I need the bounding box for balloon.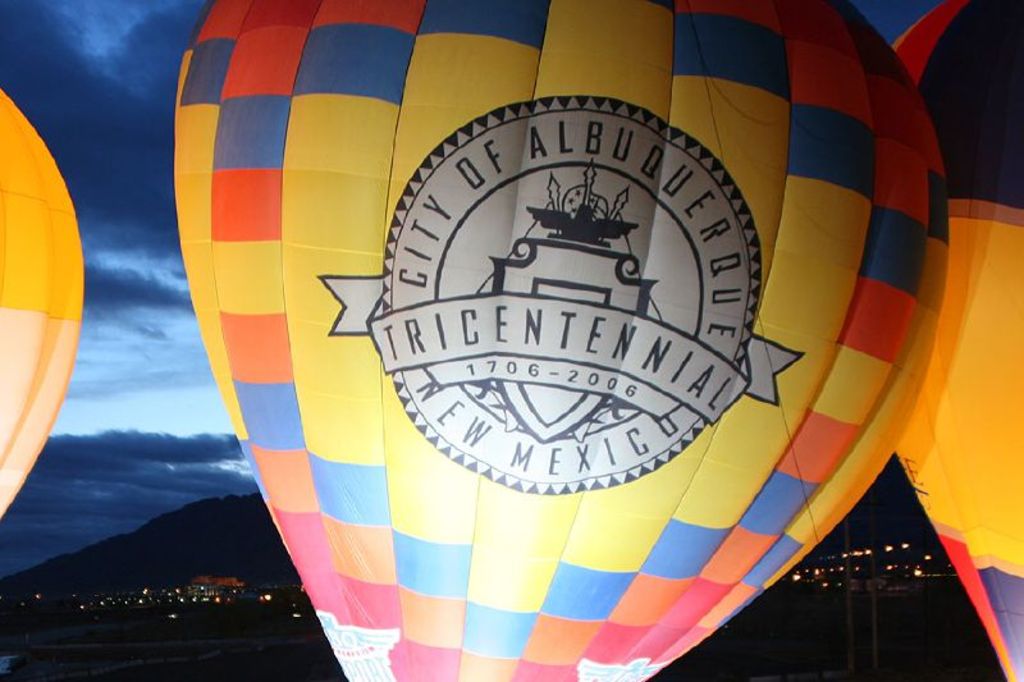
Here it is: detection(851, 0, 1023, 681).
